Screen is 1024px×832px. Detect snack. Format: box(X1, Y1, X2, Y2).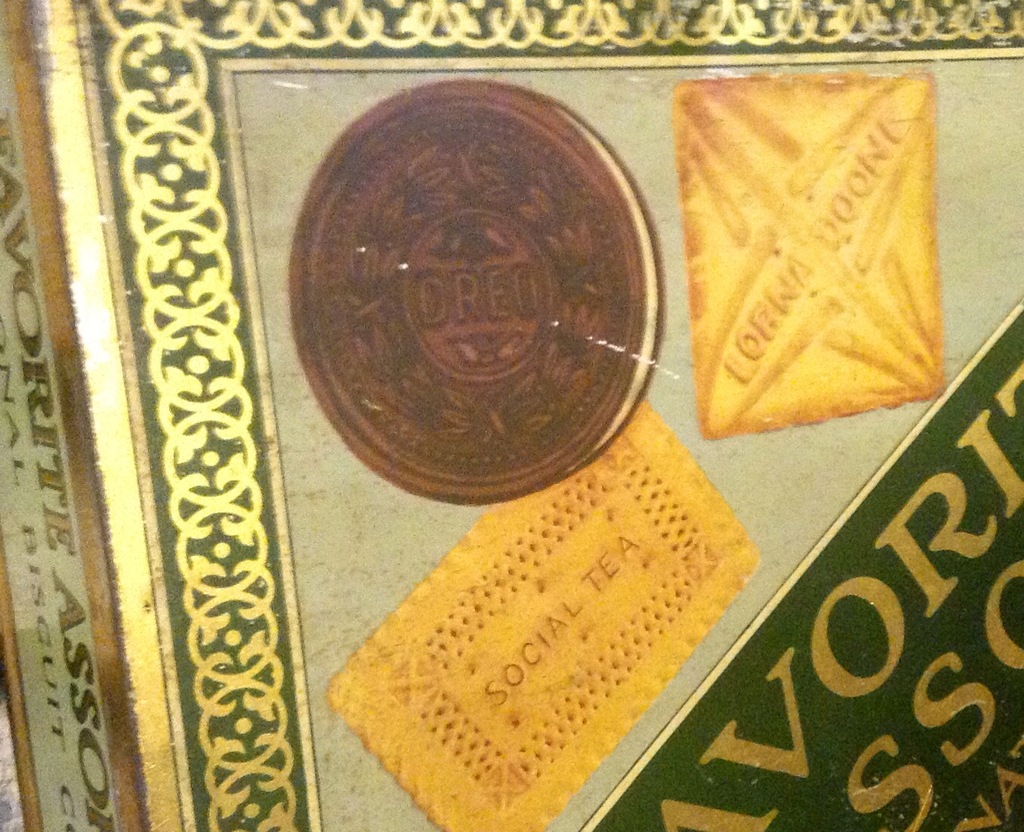
box(292, 78, 662, 507).
